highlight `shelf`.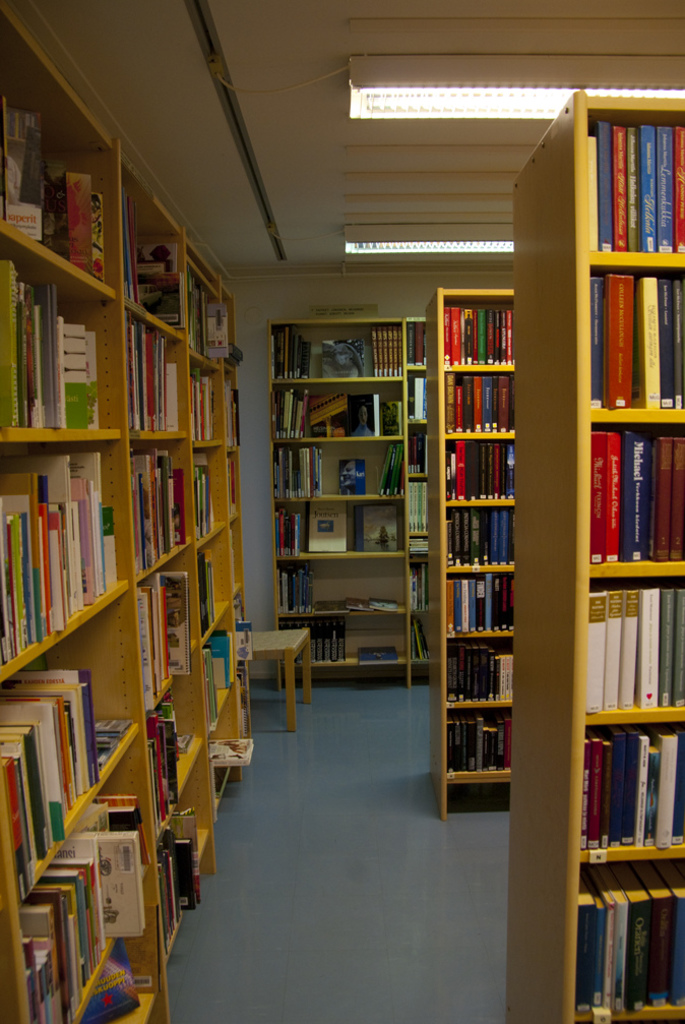
Highlighted region: <region>0, 730, 162, 1023</region>.
